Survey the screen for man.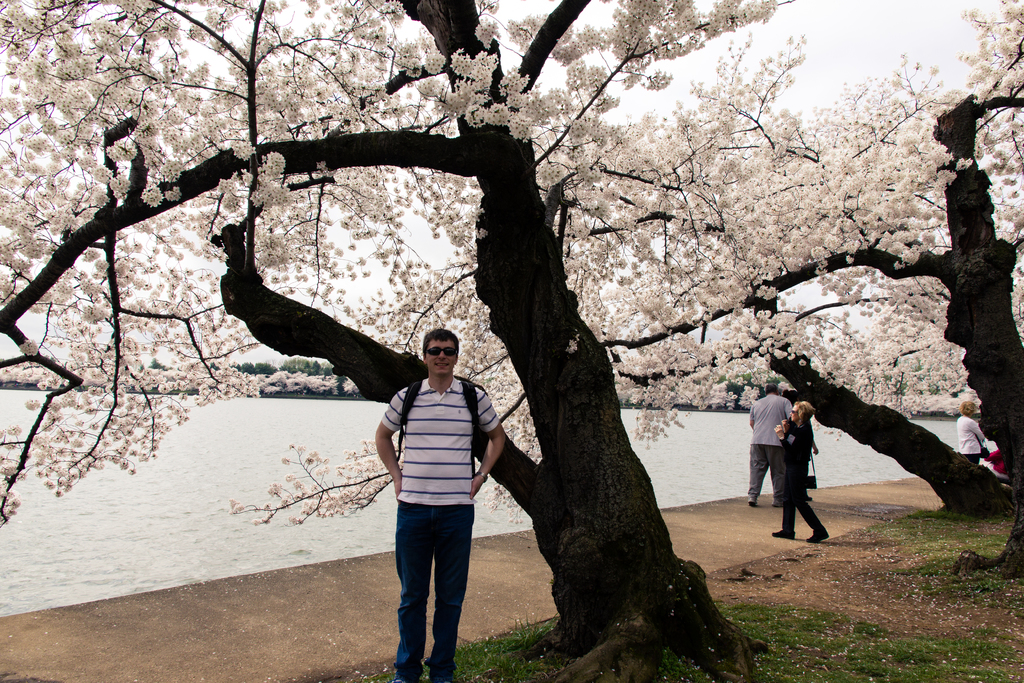
Survey found: l=745, t=378, r=795, b=510.
